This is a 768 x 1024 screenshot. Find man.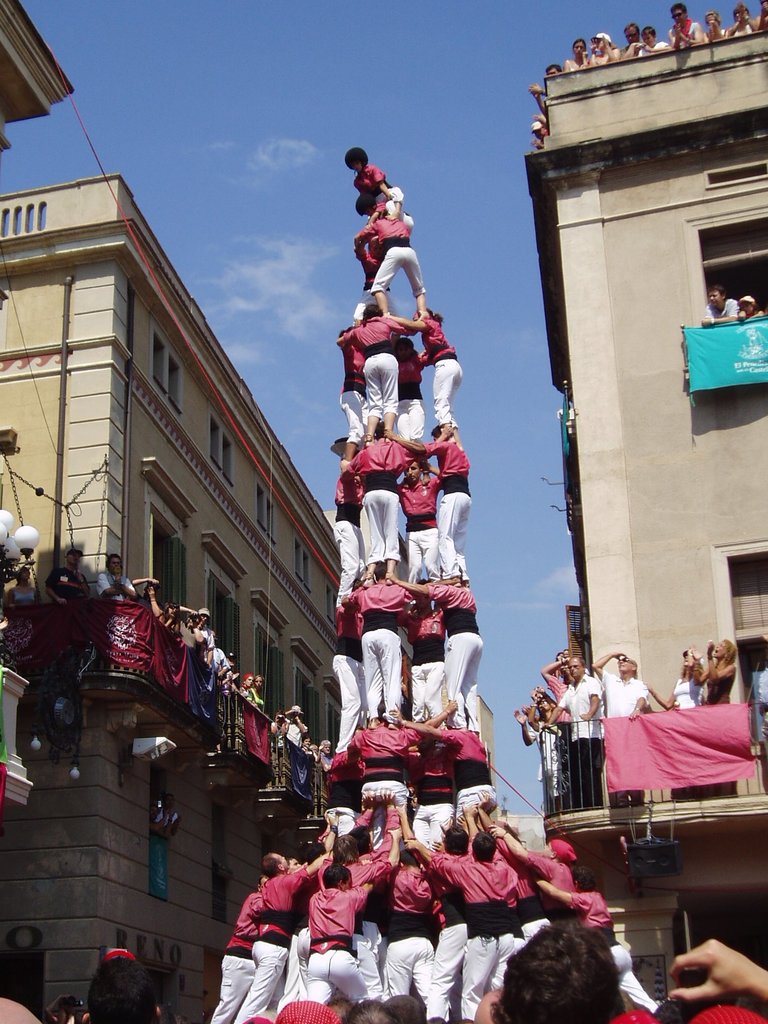
Bounding box: (left=228, top=656, right=238, bottom=691).
